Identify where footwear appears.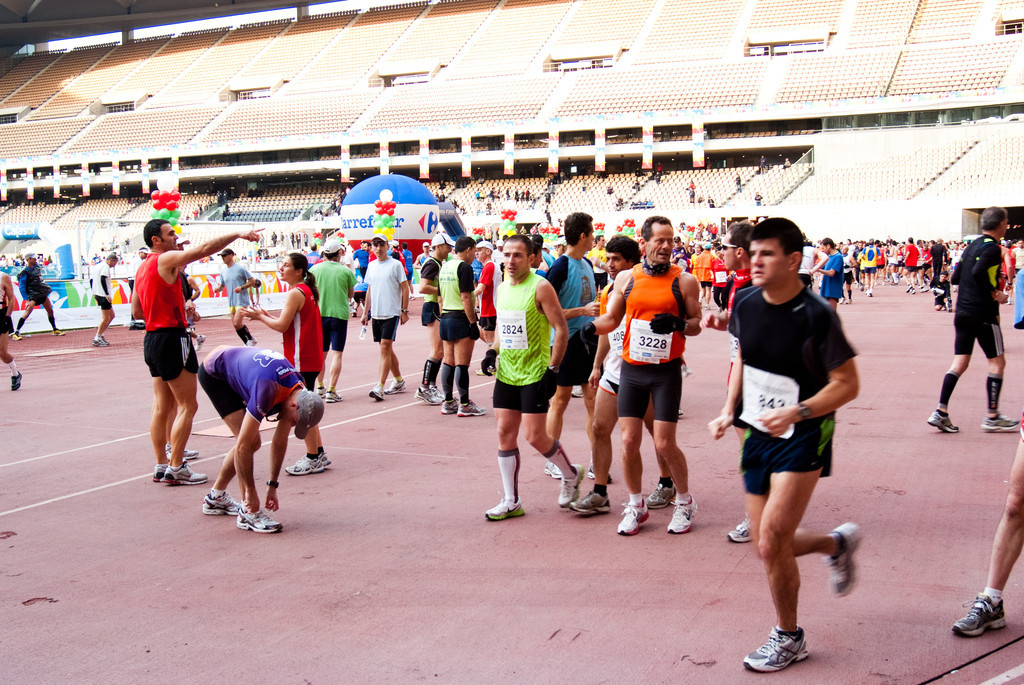
Appears at select_region(94, 331, 106, 349).
